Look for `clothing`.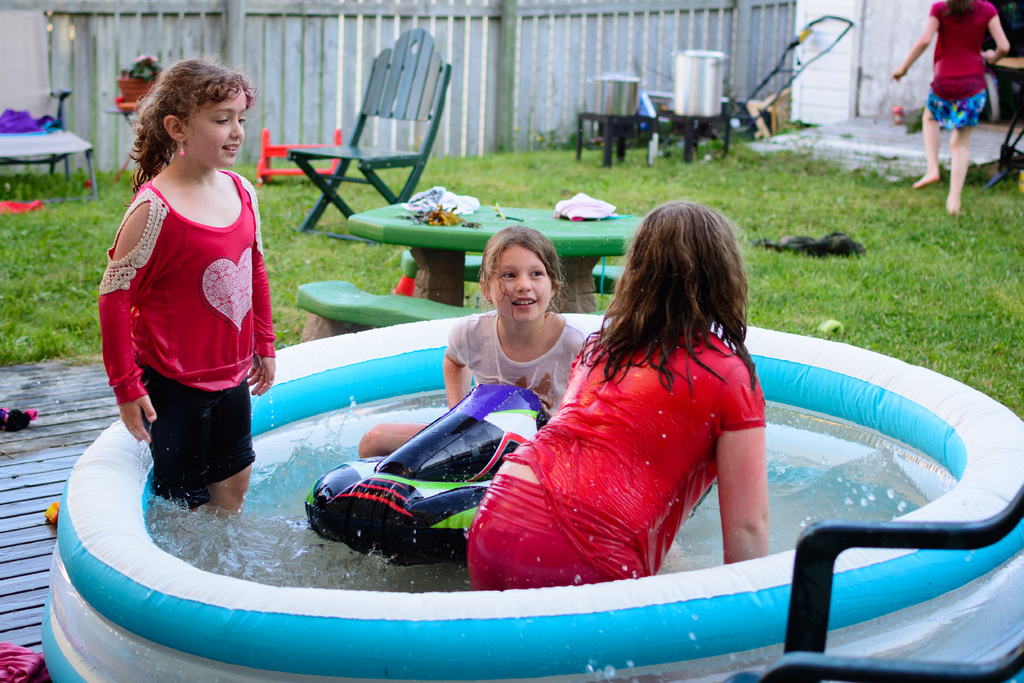
Found: left=463, top=322, right=767, bottom=589.
